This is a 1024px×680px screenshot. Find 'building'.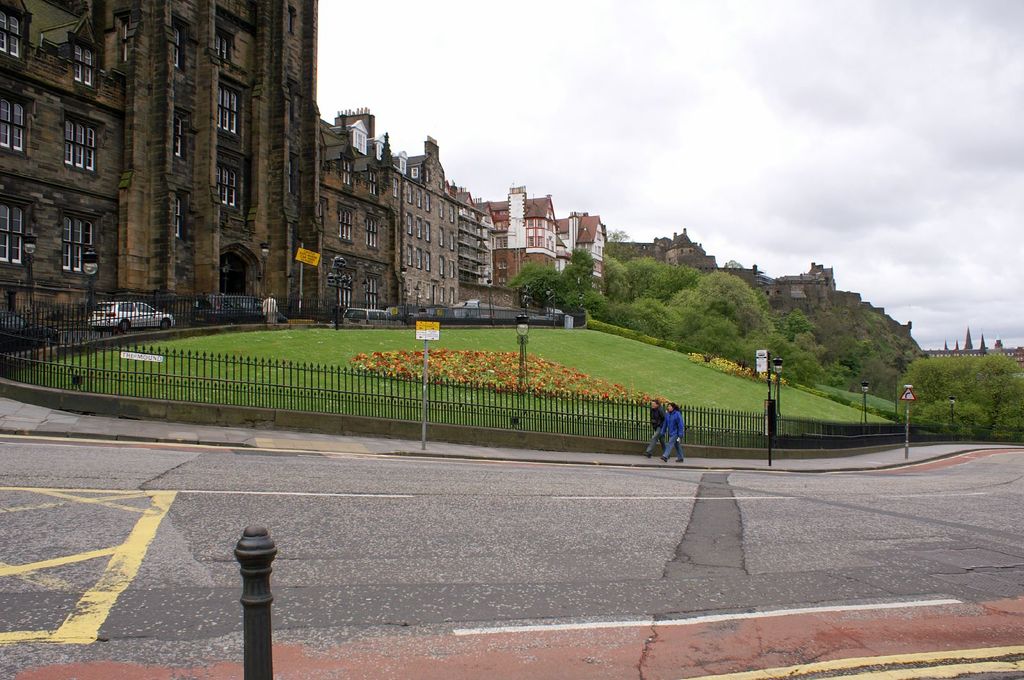
Bounding box: BBox(483, 191, 618, 296).
